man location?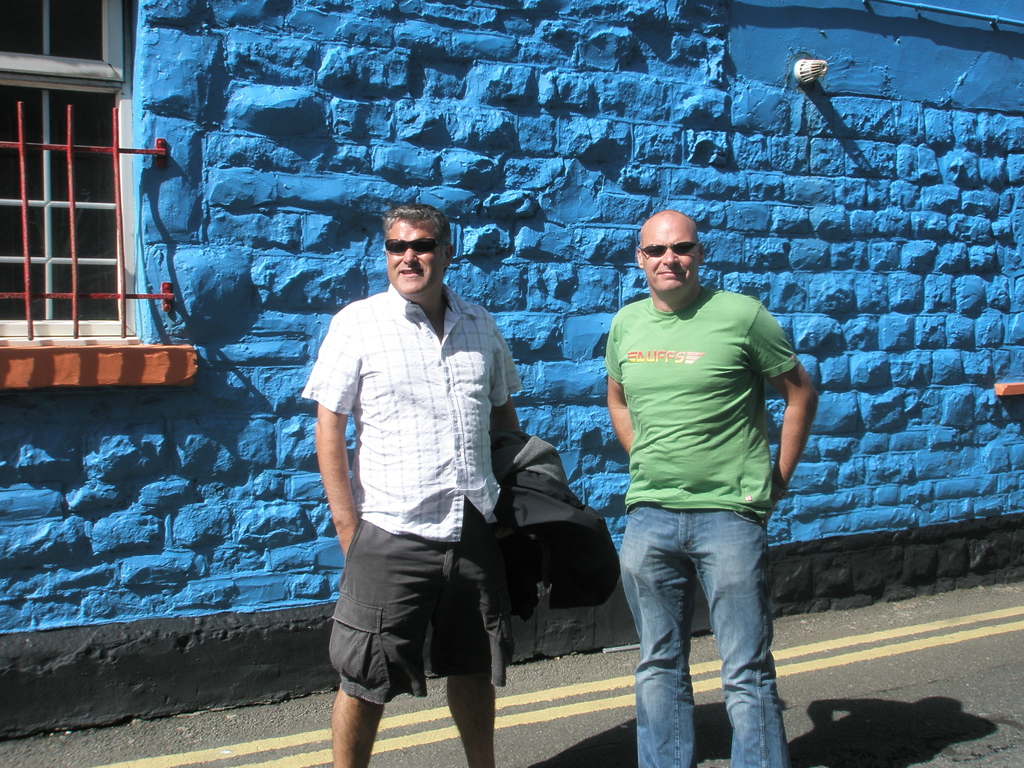
(x1=602, y1=211, x2=819, y2=767)
